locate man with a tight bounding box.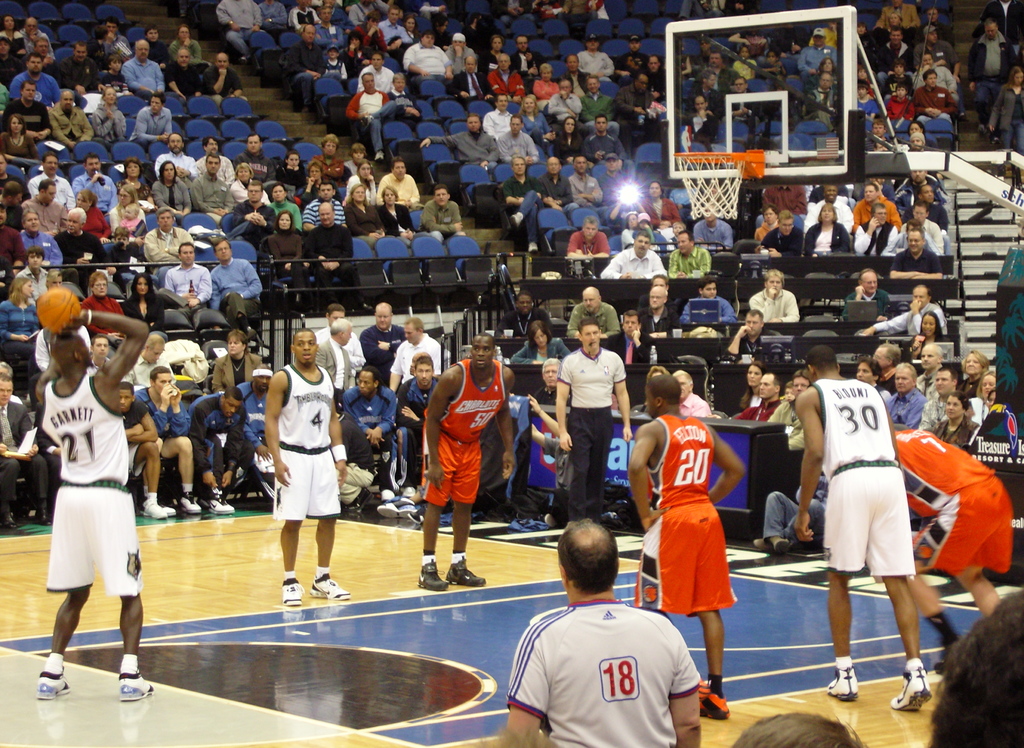
416:112:499:172.
